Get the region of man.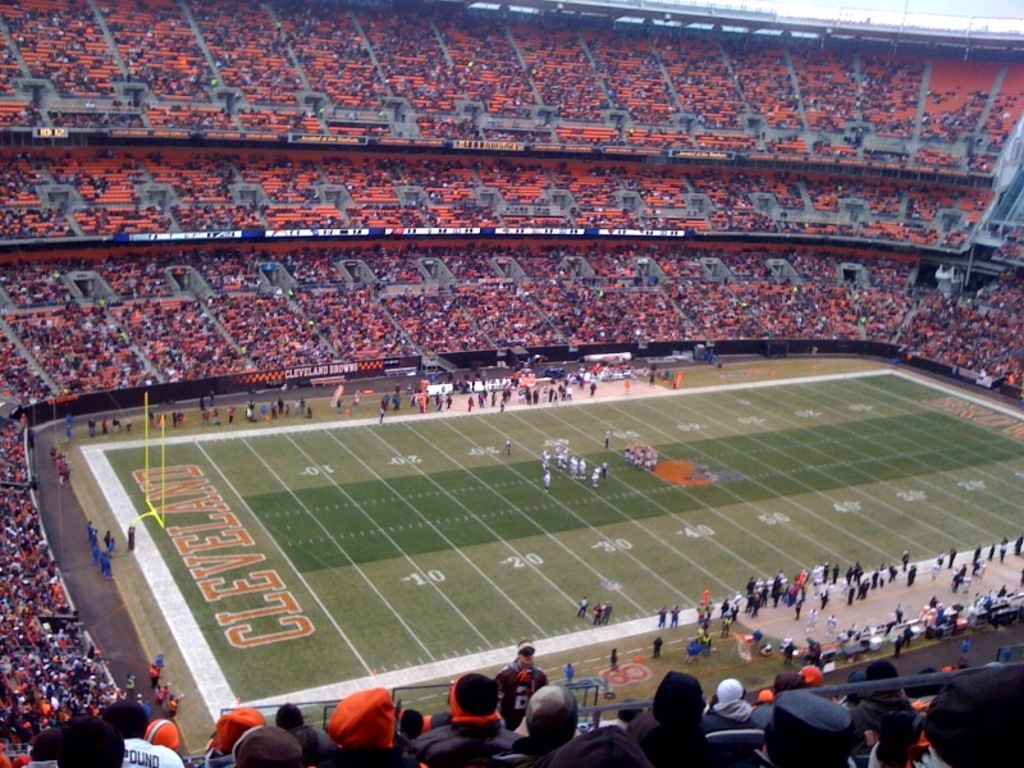
{"left": 573, "top": 594, "right": 593, "bottom": 616}.
